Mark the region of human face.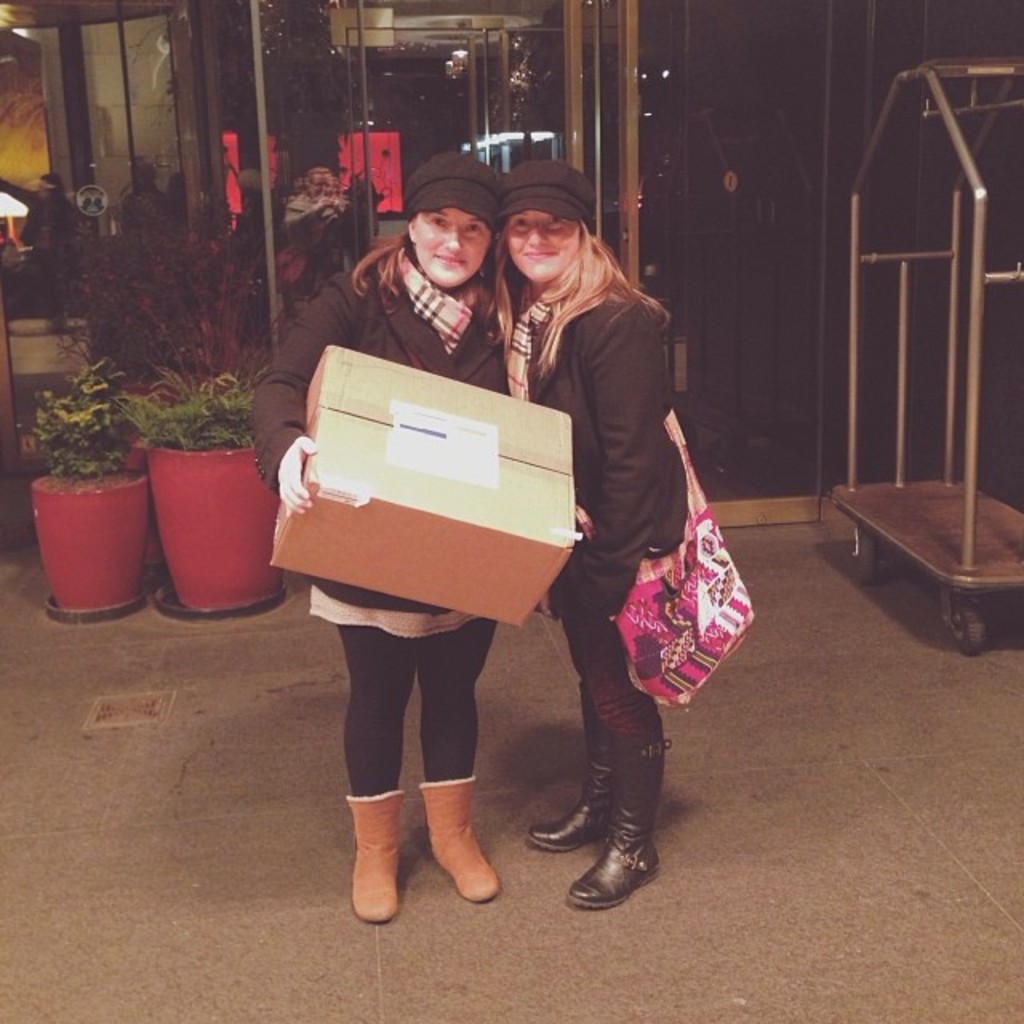
Region: {"left": 414, "top": 205, "right": 490, "bottom": 288}.
